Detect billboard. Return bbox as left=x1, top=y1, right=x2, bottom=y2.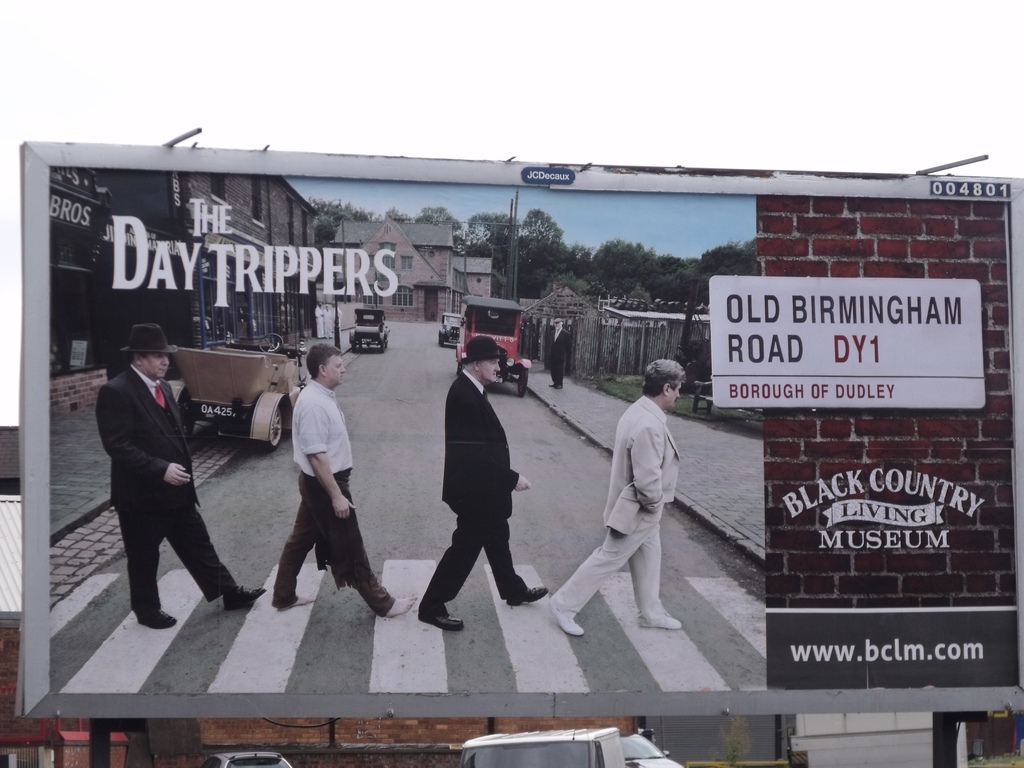
left=19, top=138, right=974, bottom=632.
